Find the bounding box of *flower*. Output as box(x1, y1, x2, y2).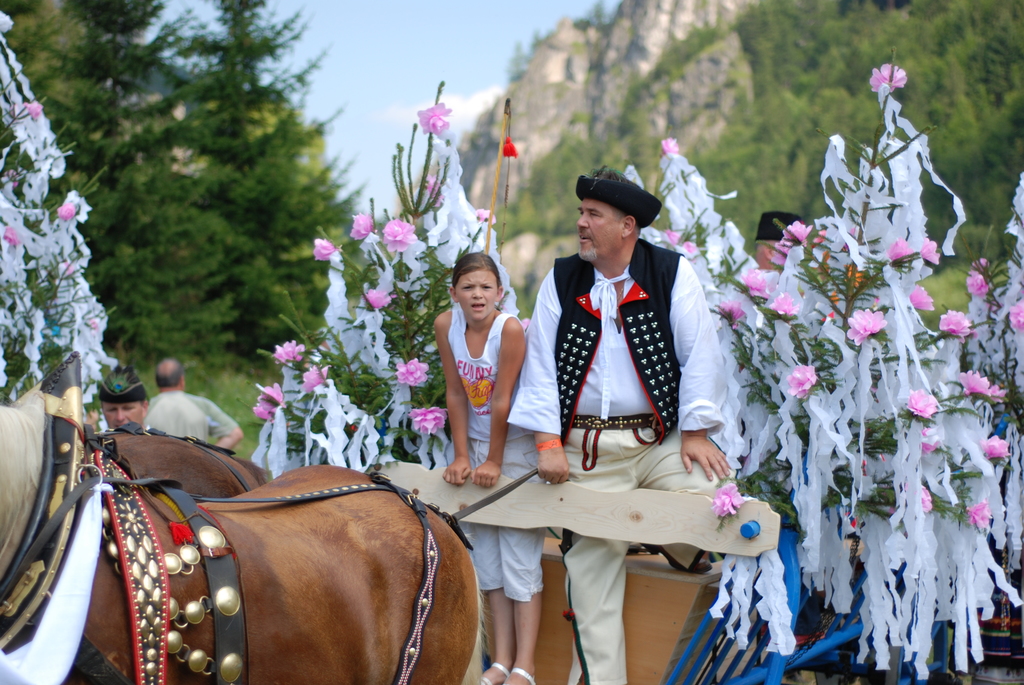
box(867, 63, 908, 95).
